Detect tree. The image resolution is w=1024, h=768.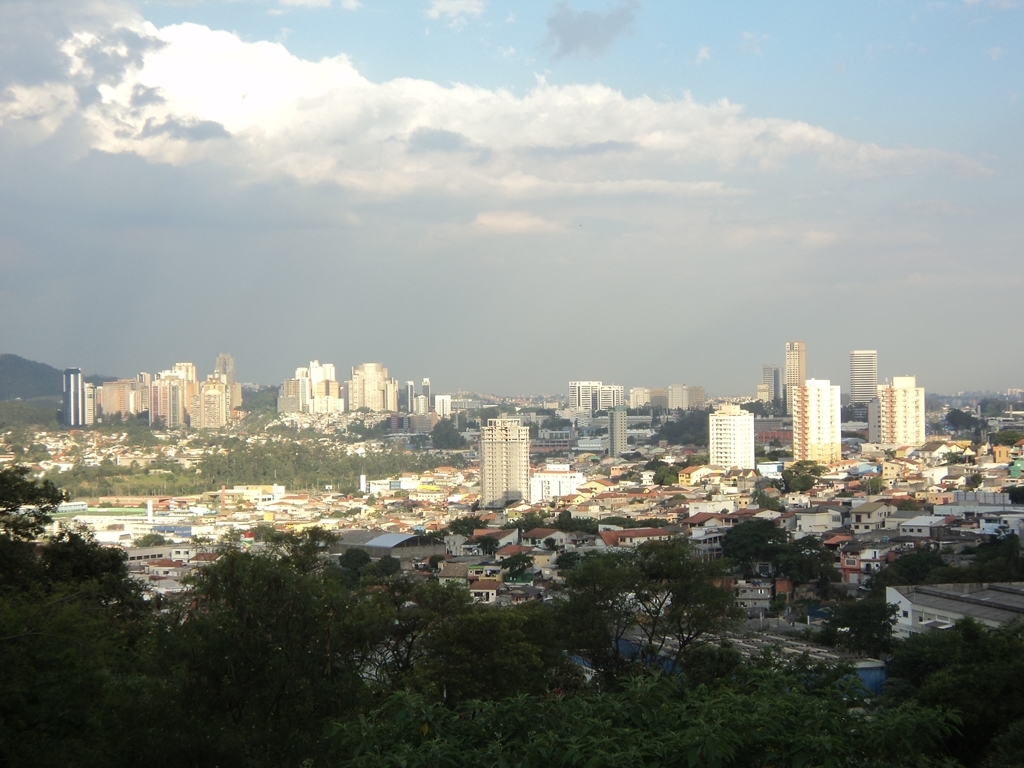
564/514/749/680.
